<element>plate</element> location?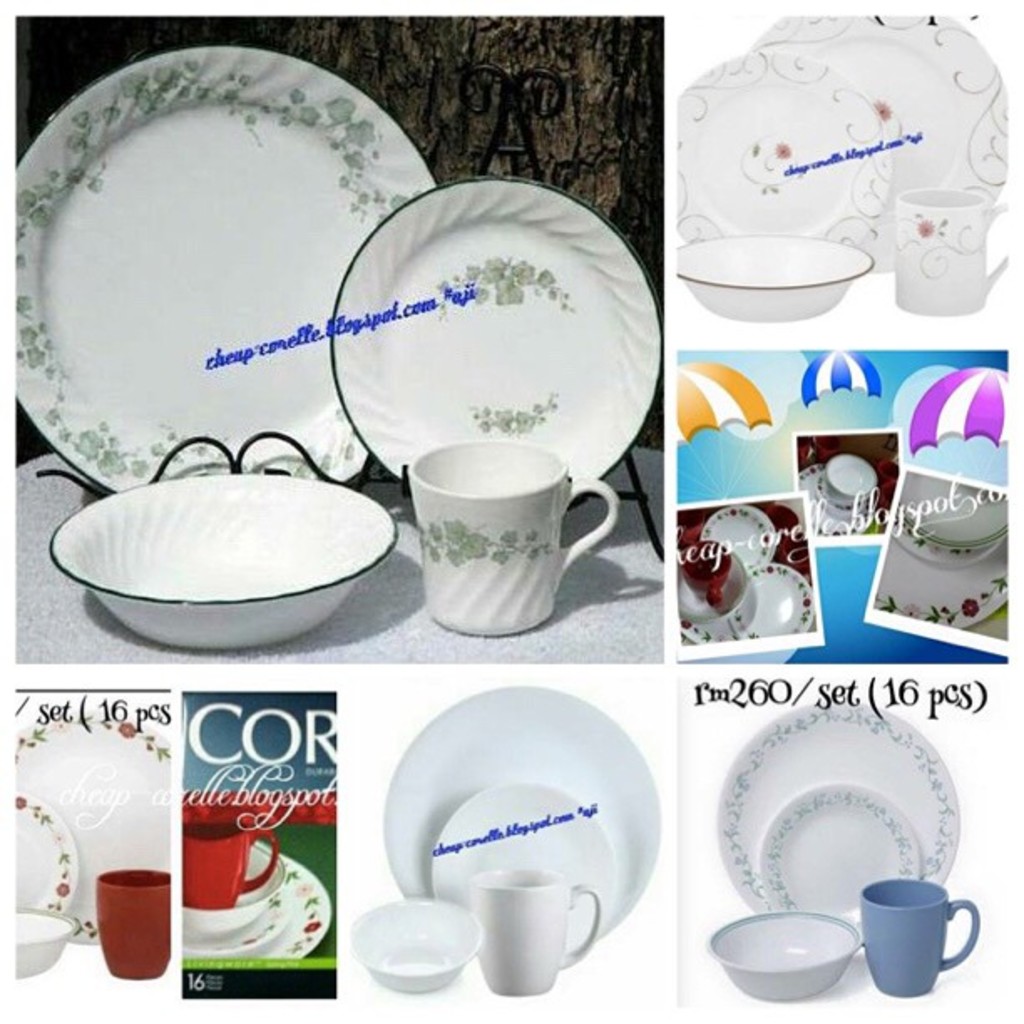
326,177,661,514
